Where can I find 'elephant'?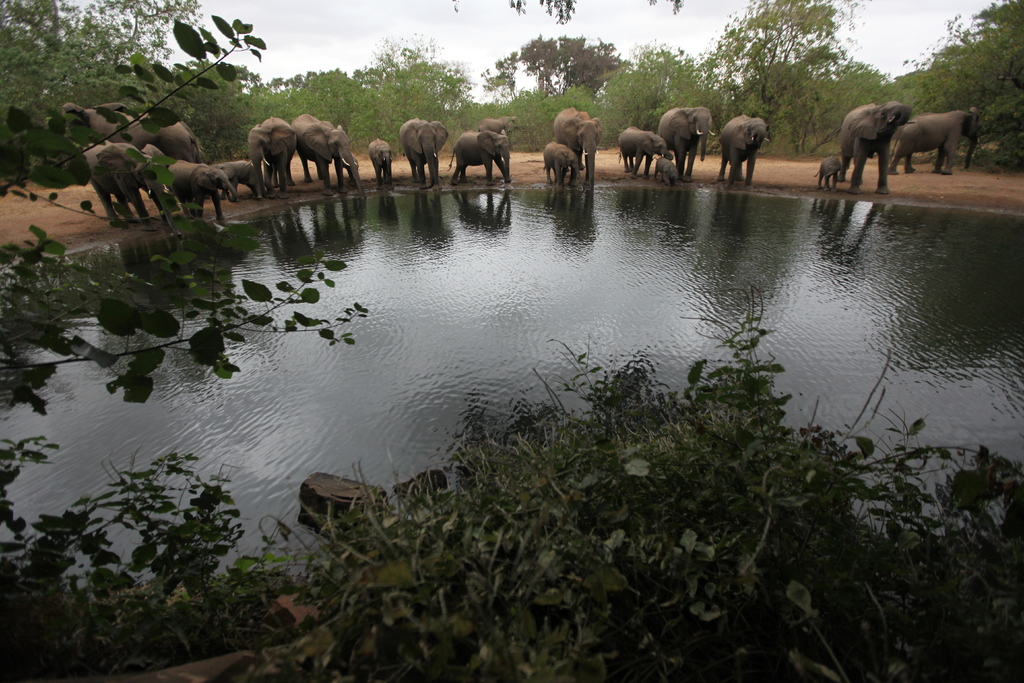
You can find it at [892, 105, 989, 179].
